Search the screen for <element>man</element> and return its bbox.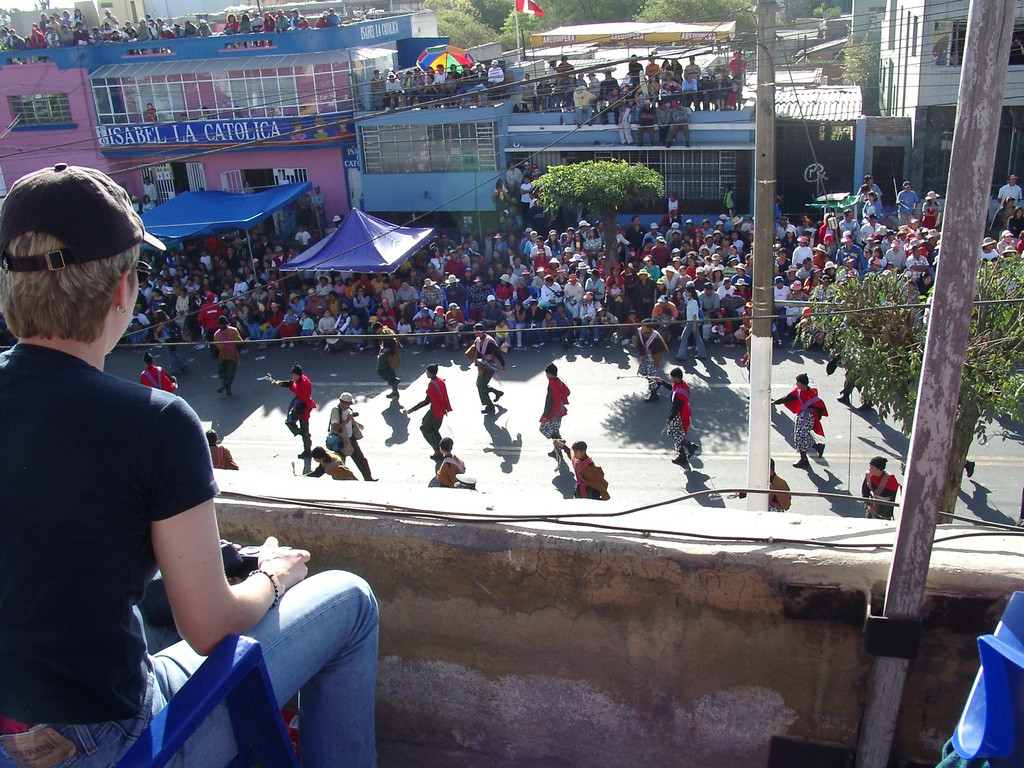
Found: rect(143, 100, 159, 120).
